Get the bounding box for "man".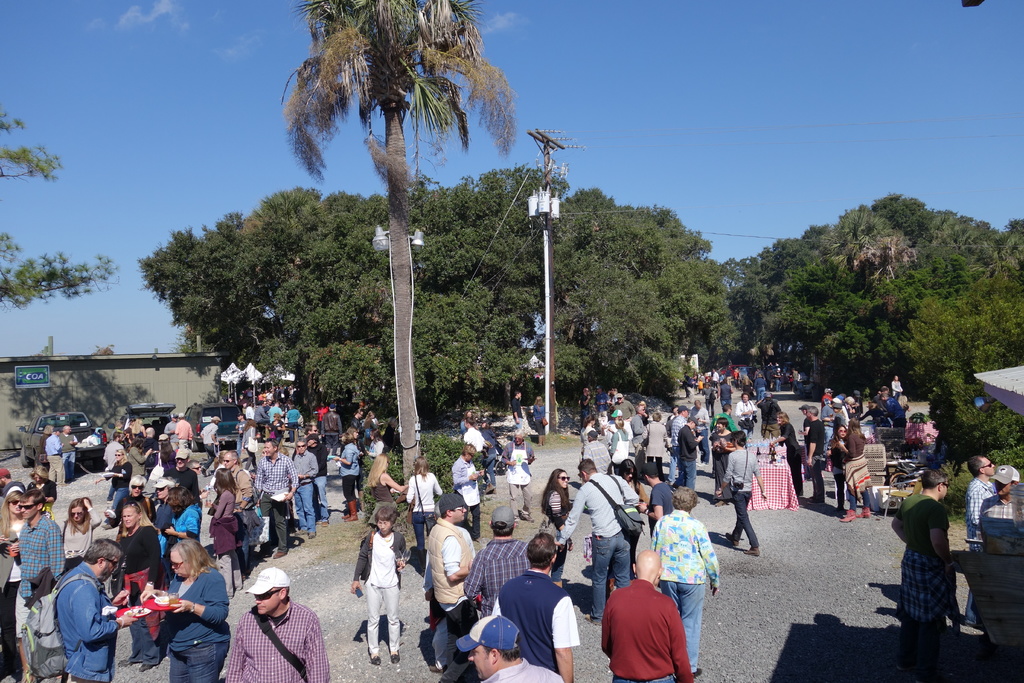
455, 612, 565, 682.
